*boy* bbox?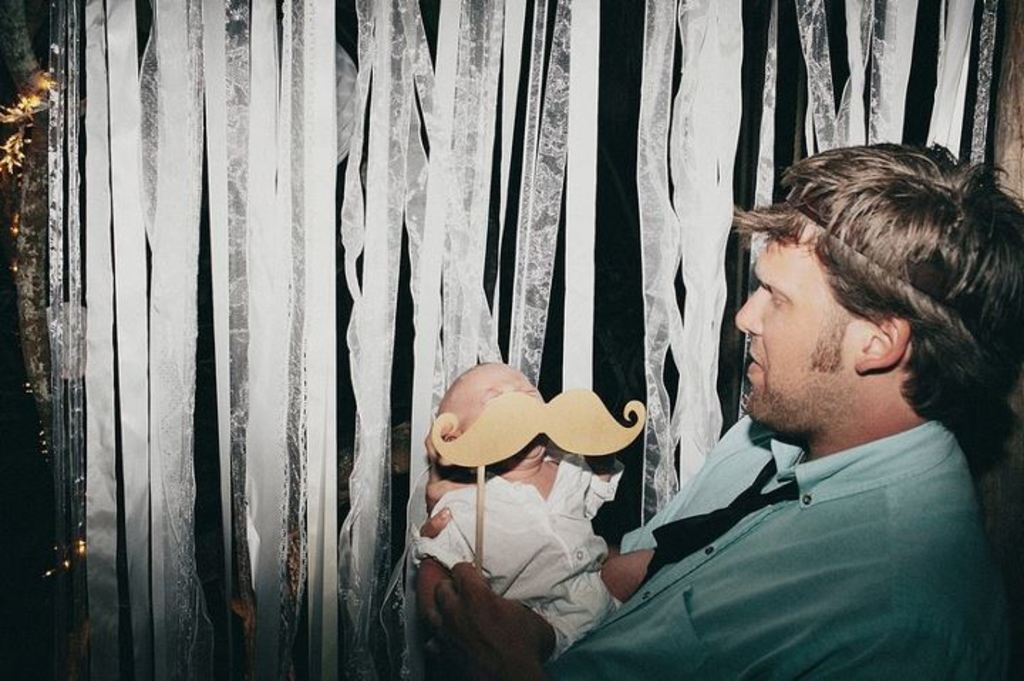
bbox=(417, 357, 657, 680)
